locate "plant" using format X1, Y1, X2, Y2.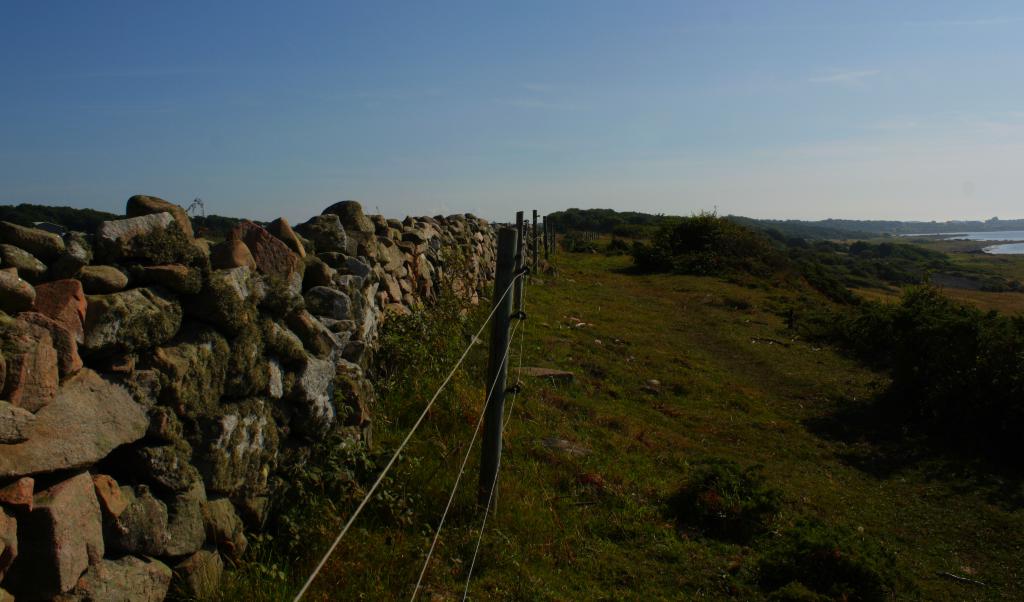
674, 446, 801, 533.
